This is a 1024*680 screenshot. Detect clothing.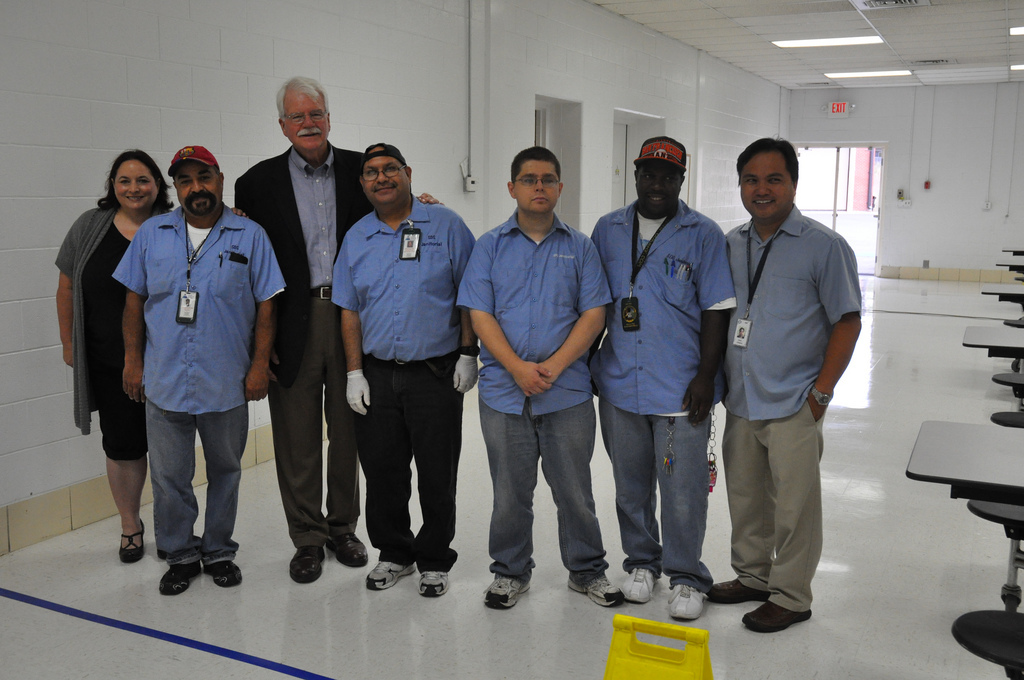
(709,159,864,605).
